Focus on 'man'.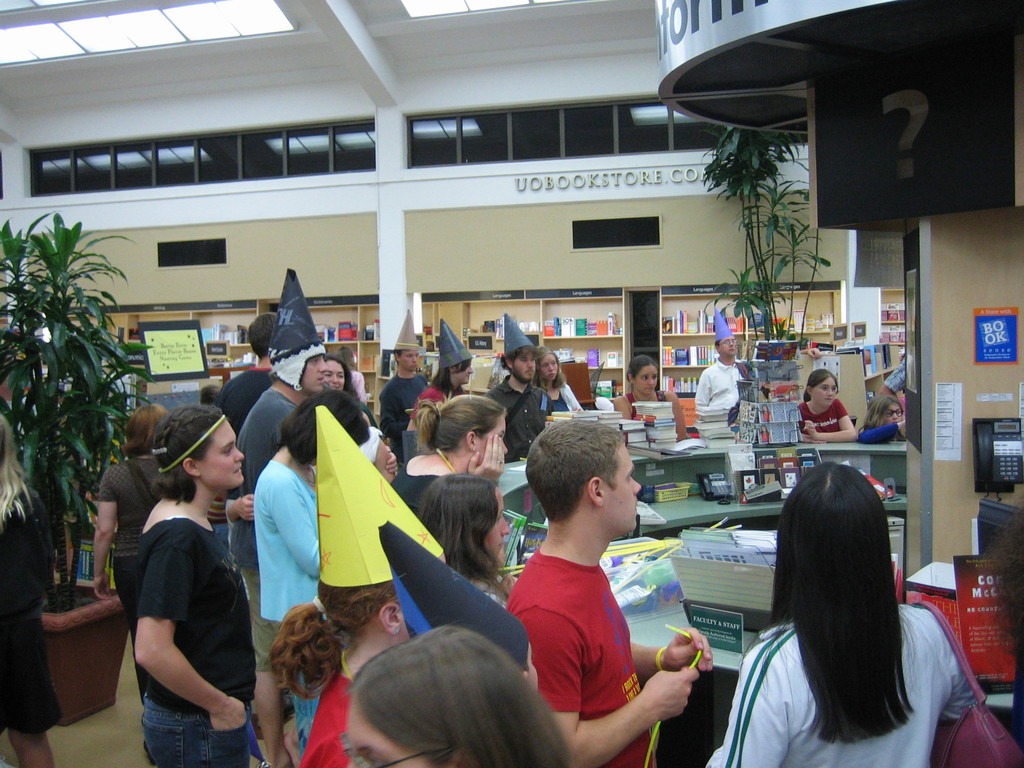
Focused at 380, 308, 428, 454.
